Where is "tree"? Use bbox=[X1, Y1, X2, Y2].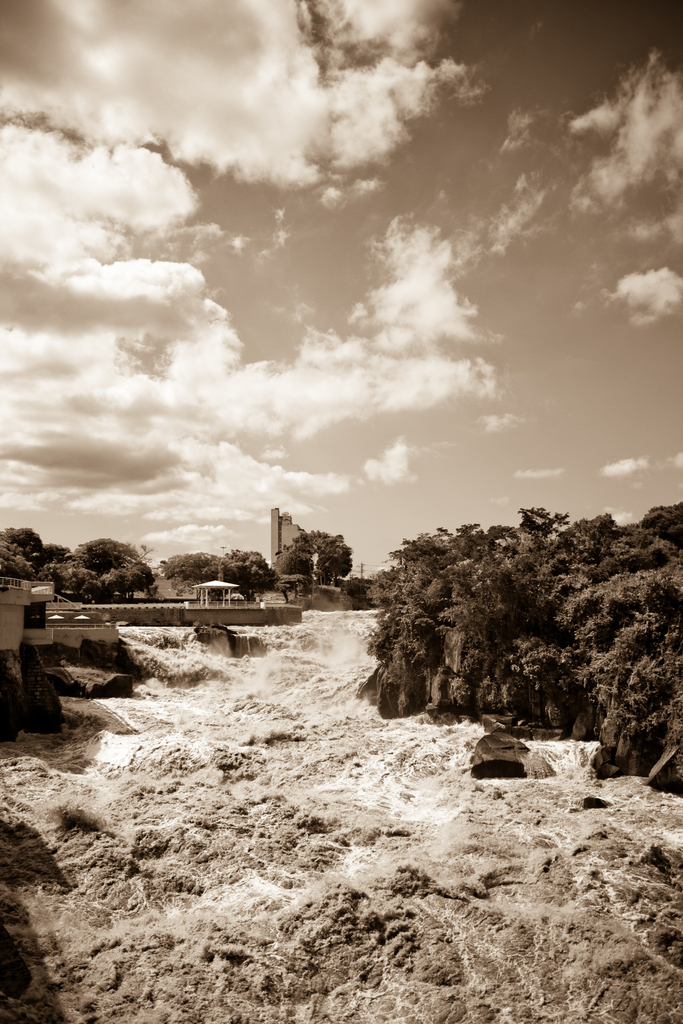
bbox=[73, 536, 140, 602].
